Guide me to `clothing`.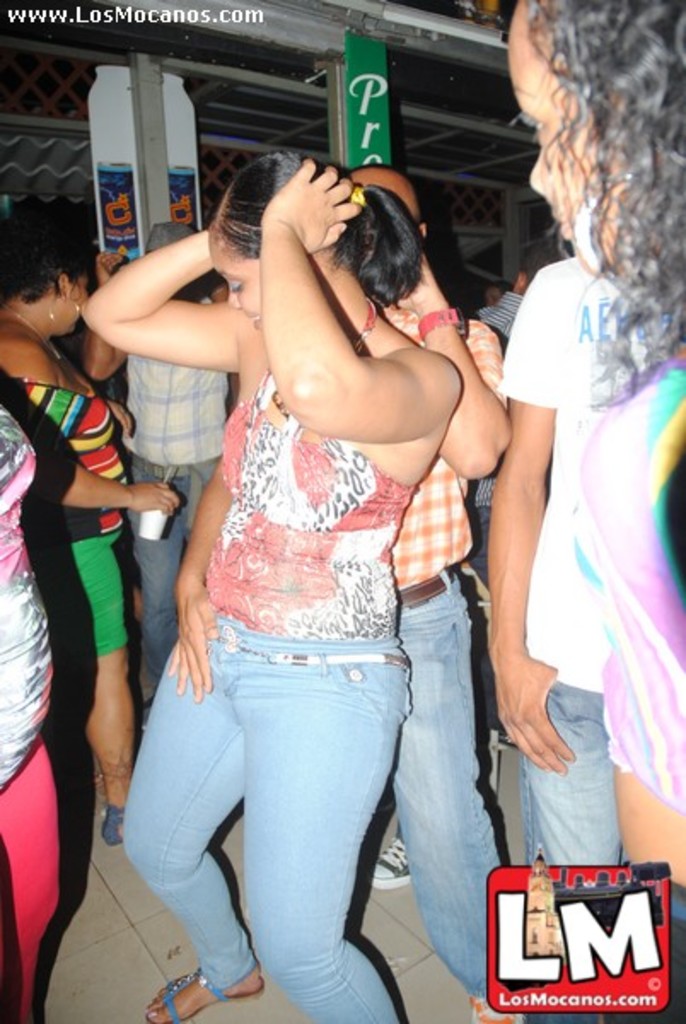
Guidance: box=[20, 379, 135, 659].
